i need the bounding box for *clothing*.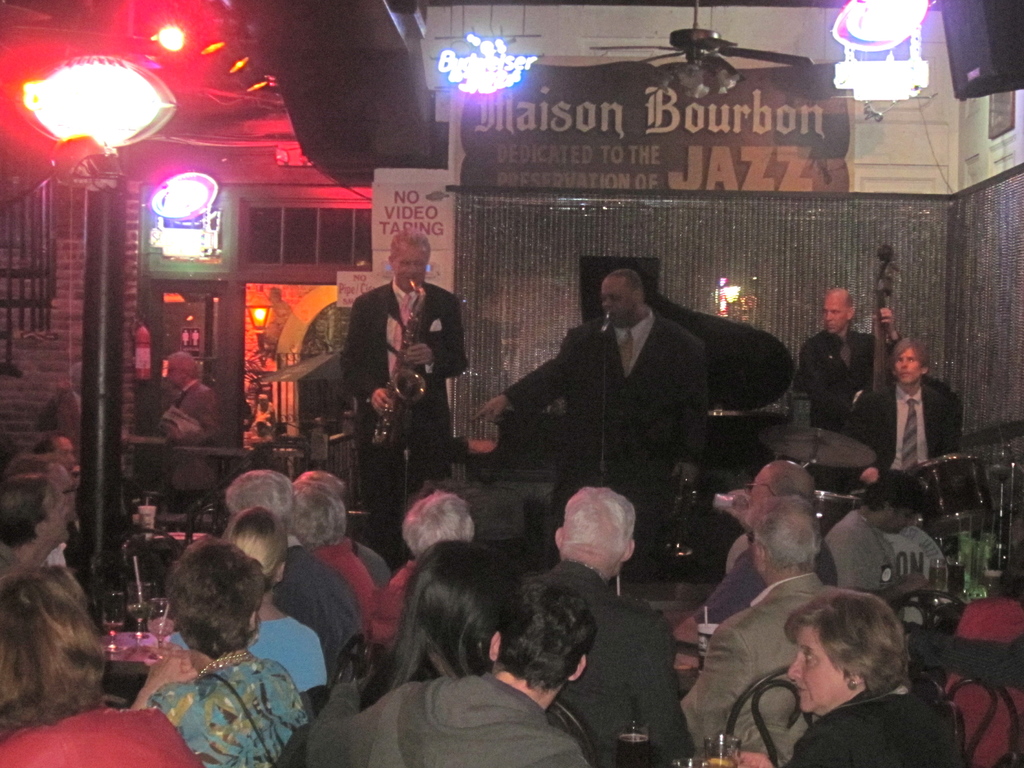
Here it is: crop(676, 568, 856, 767).
